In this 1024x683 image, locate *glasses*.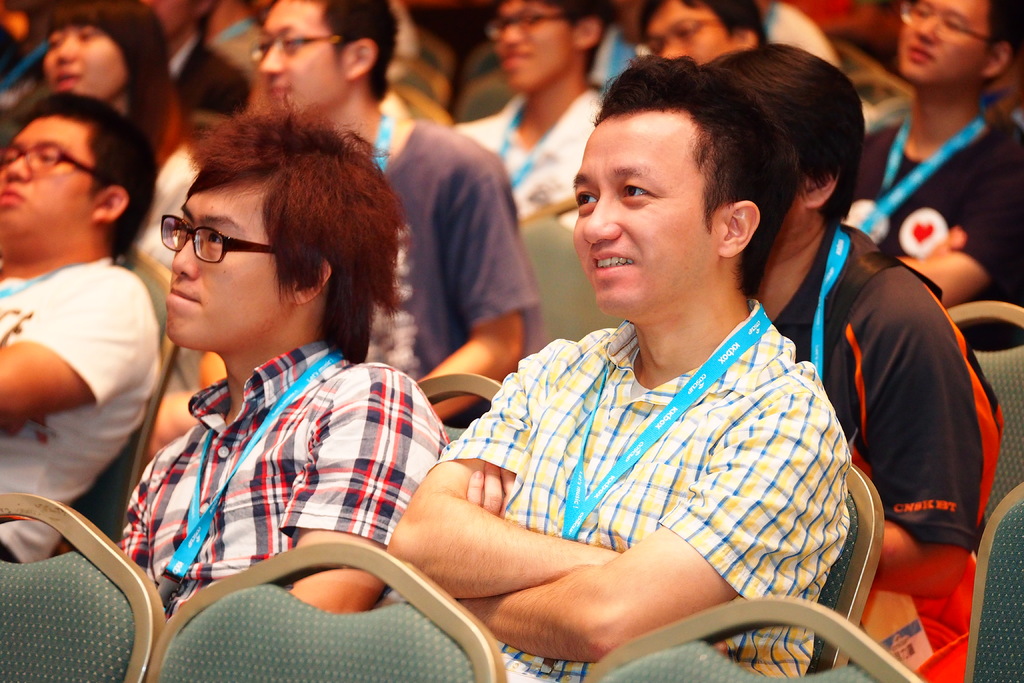
Bounding box: 0,142,101,179.
